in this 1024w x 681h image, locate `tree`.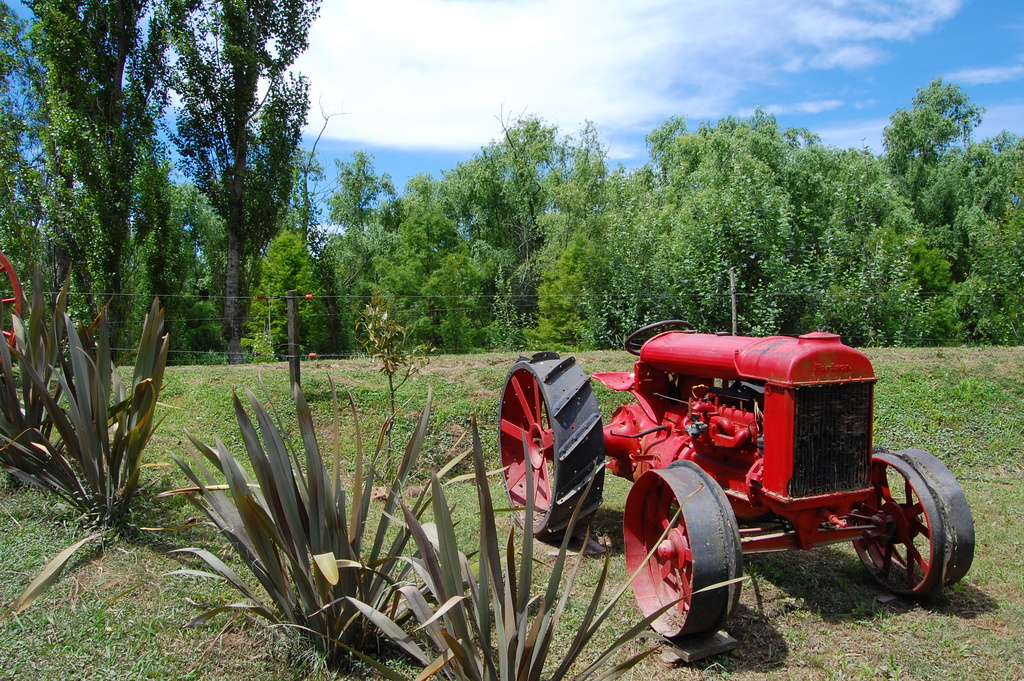
Bounding box: bbox(0, 0, 325, 356).
